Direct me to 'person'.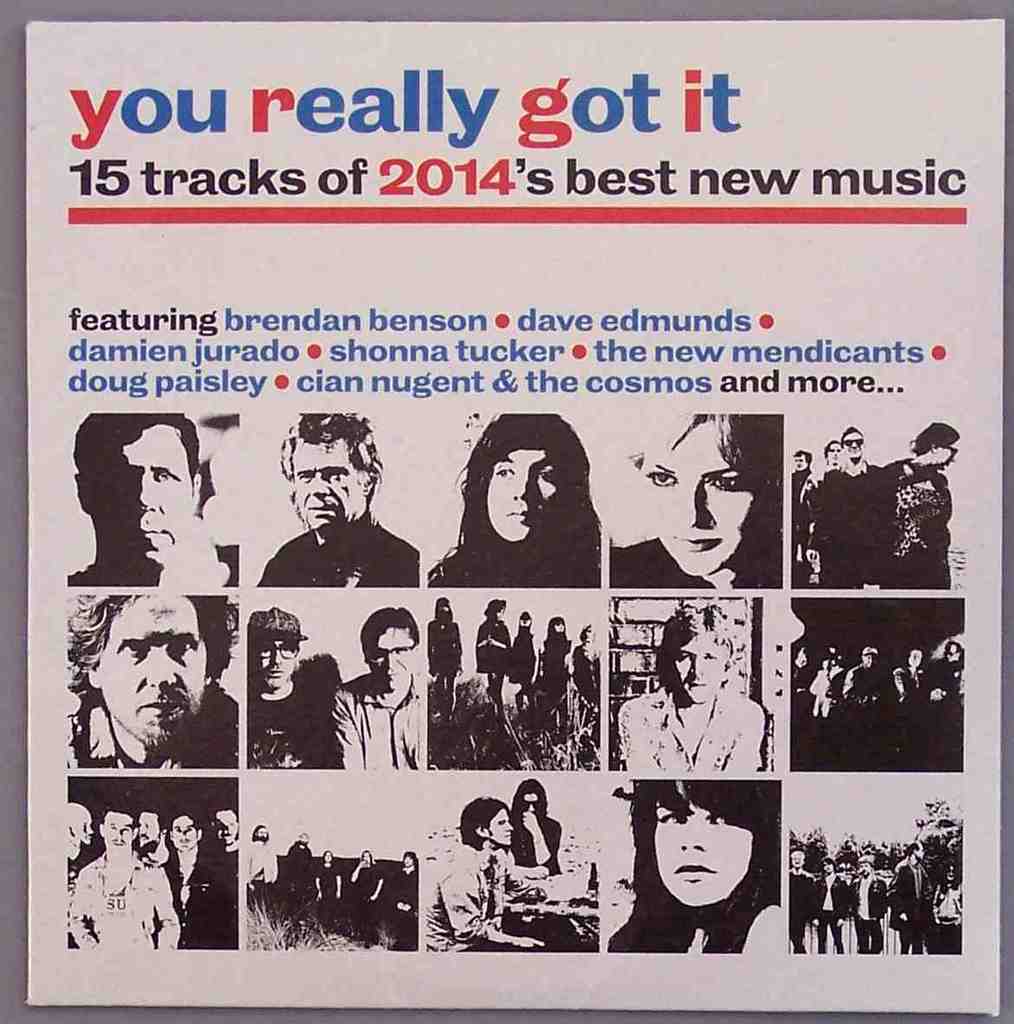
Direction: [x1=936, y1=636, x2=967, y2=706].
